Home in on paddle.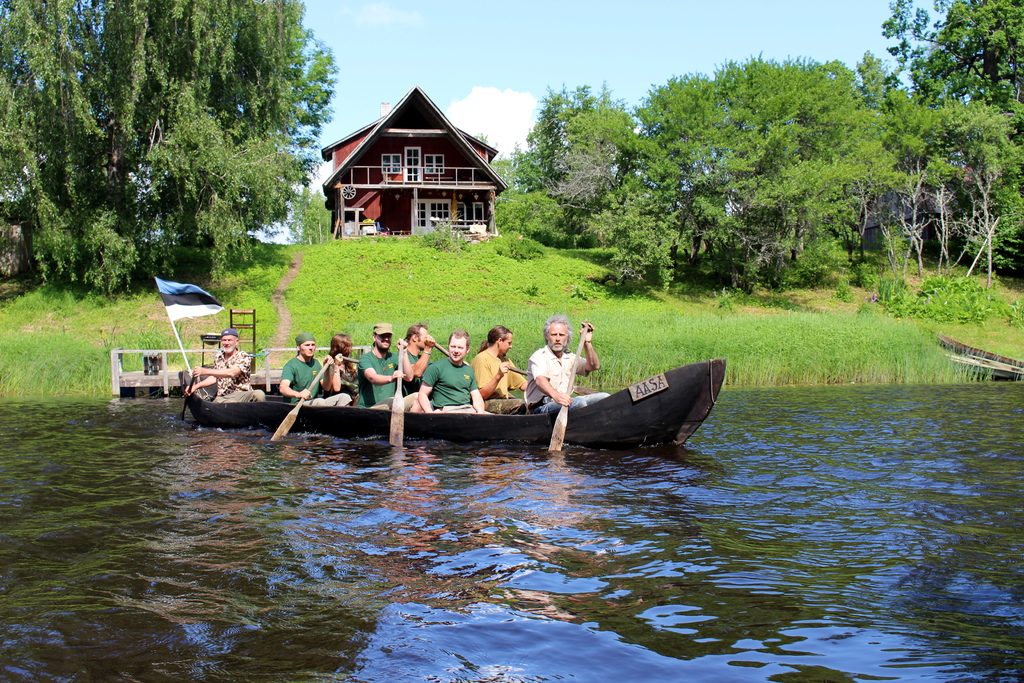
Homed in at box=[174, 363, 203, 427].
